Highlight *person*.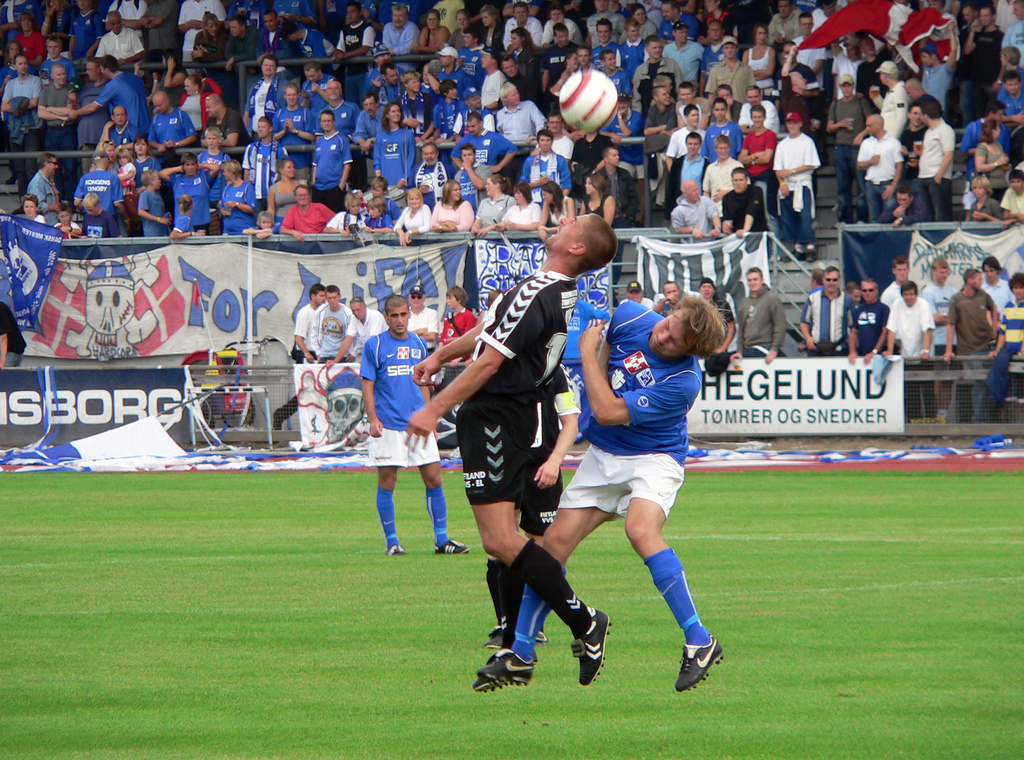
Highlighted region: l=402, t=203, r=618, b=690.
